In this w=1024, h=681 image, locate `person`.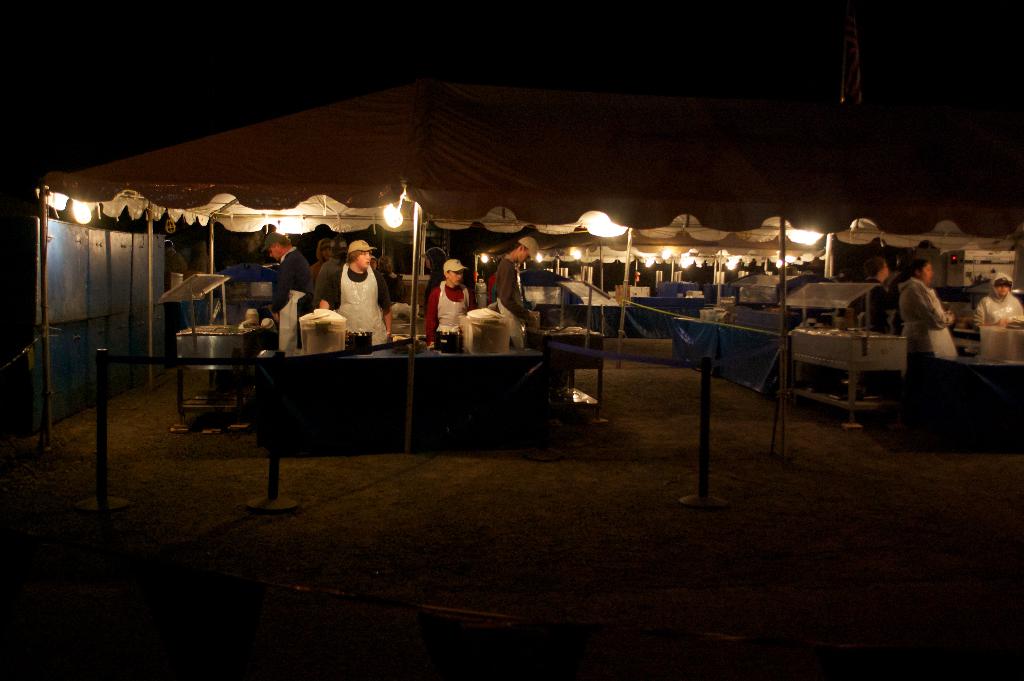
Bounding box: <bbox>889, 257, 955, 353</bbox>.
